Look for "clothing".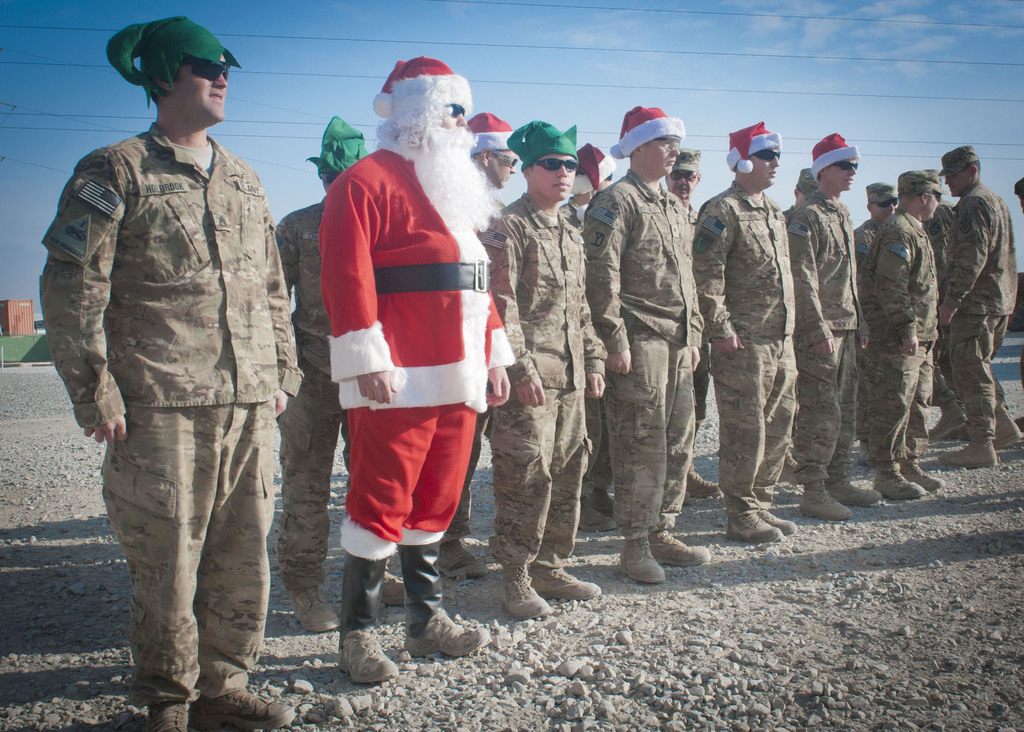
Found: {"x1": 860, "y1": 208, "x2": 936, "y2": 471}.
